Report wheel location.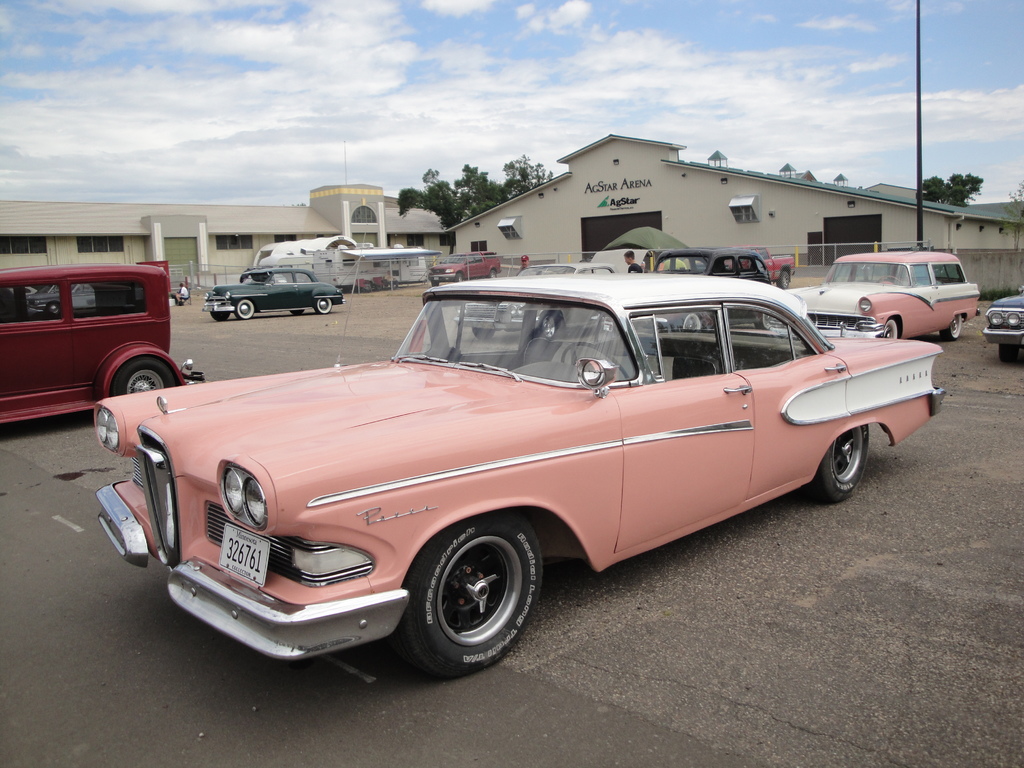
Report: BBox(779, 271, 789, 289).
